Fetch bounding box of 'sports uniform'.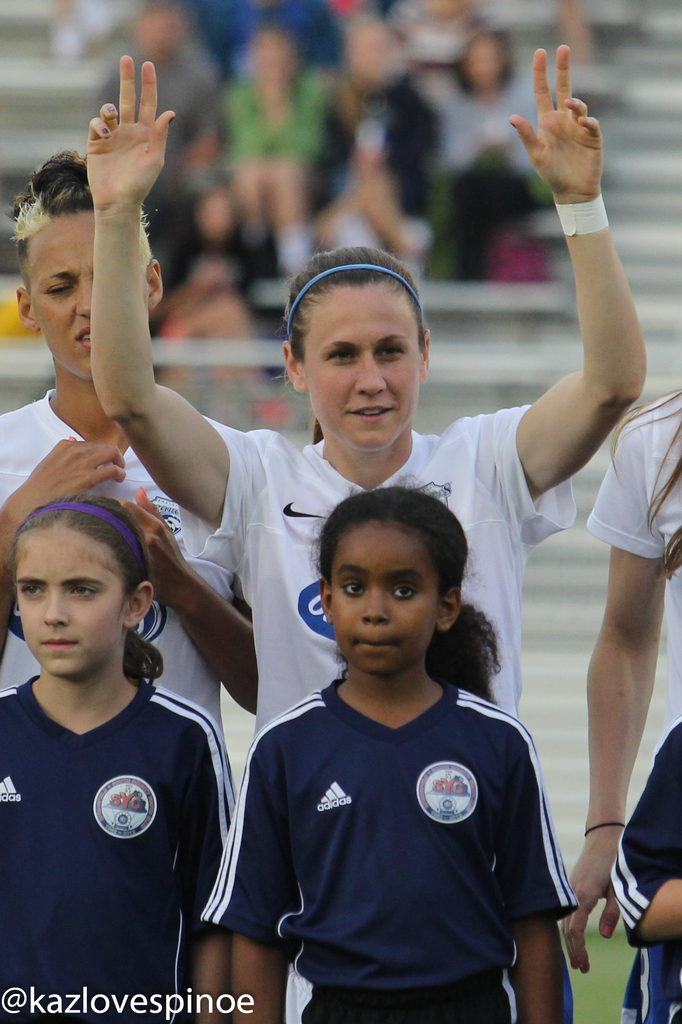
Bbox: 0, 645, 241, 1023.
